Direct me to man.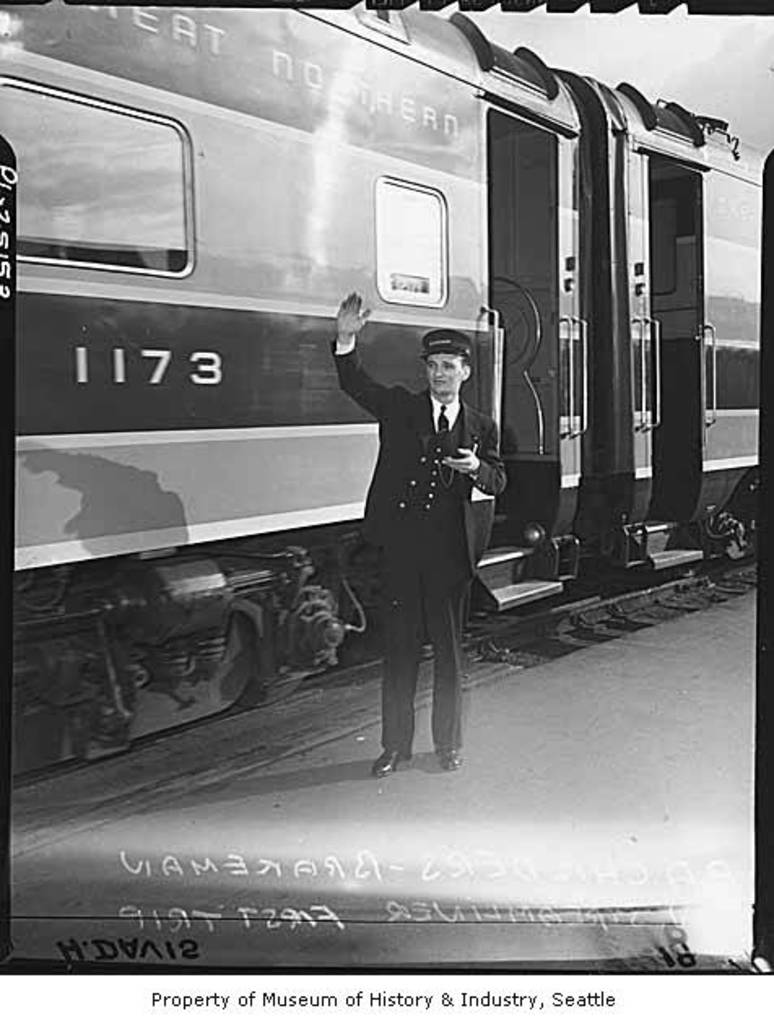
Direction: (left=333, top=297, right=507, bottom=805).
